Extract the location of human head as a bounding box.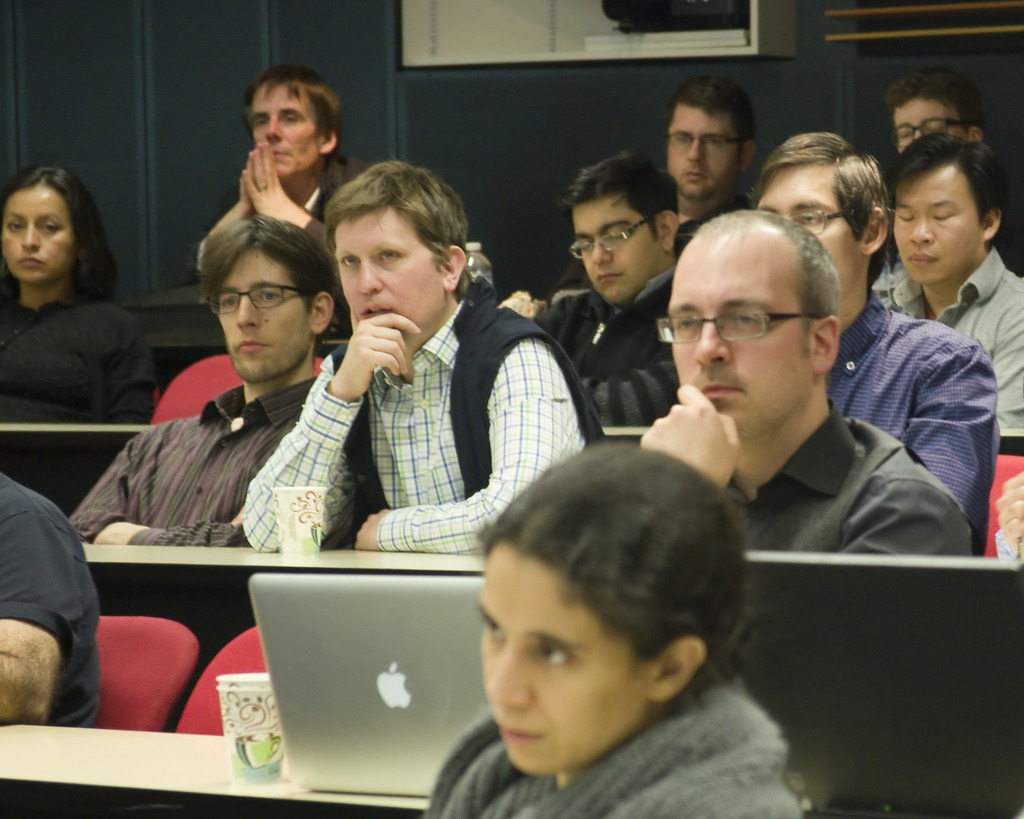
crop(760, 127, 890, 299).
